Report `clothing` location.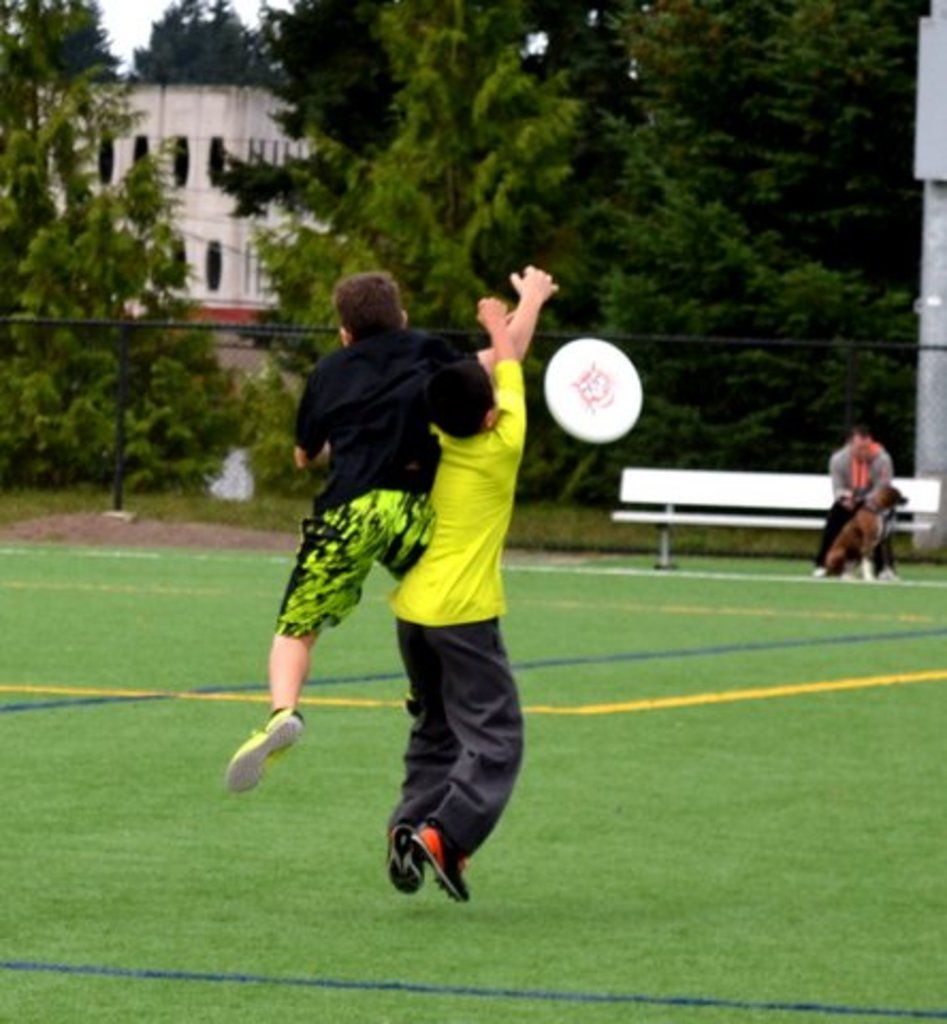
Report: (left=810, top=439, right=898, bottom=572).
